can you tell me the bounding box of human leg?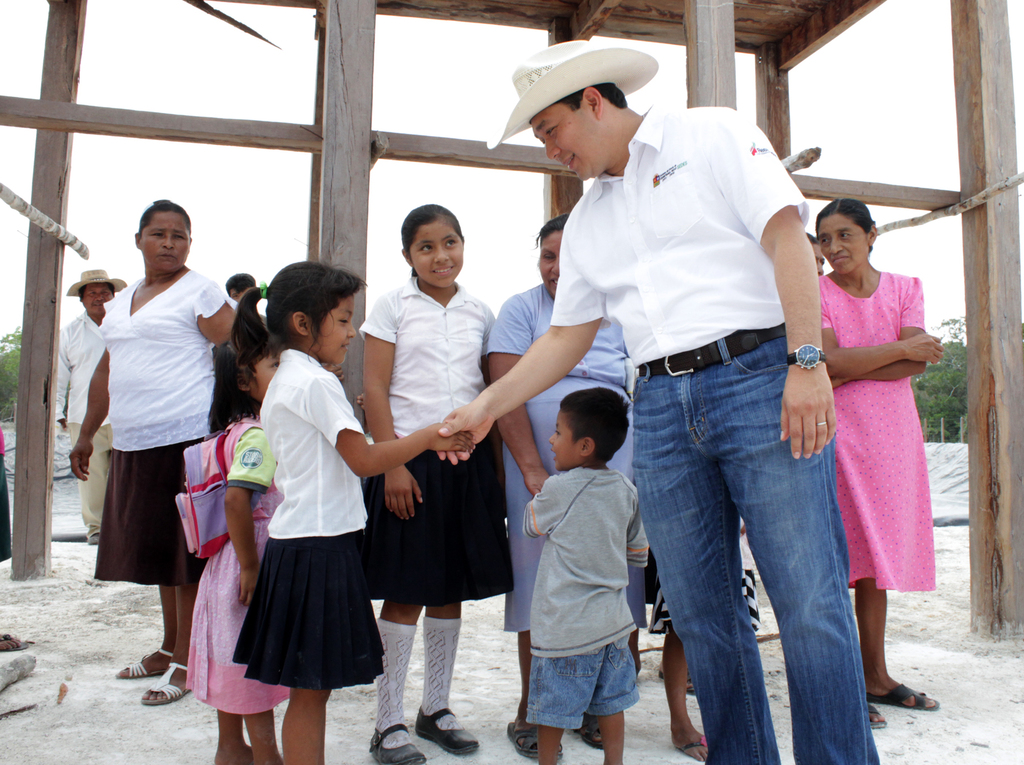
bbox=[593, 637, 637, 750].
